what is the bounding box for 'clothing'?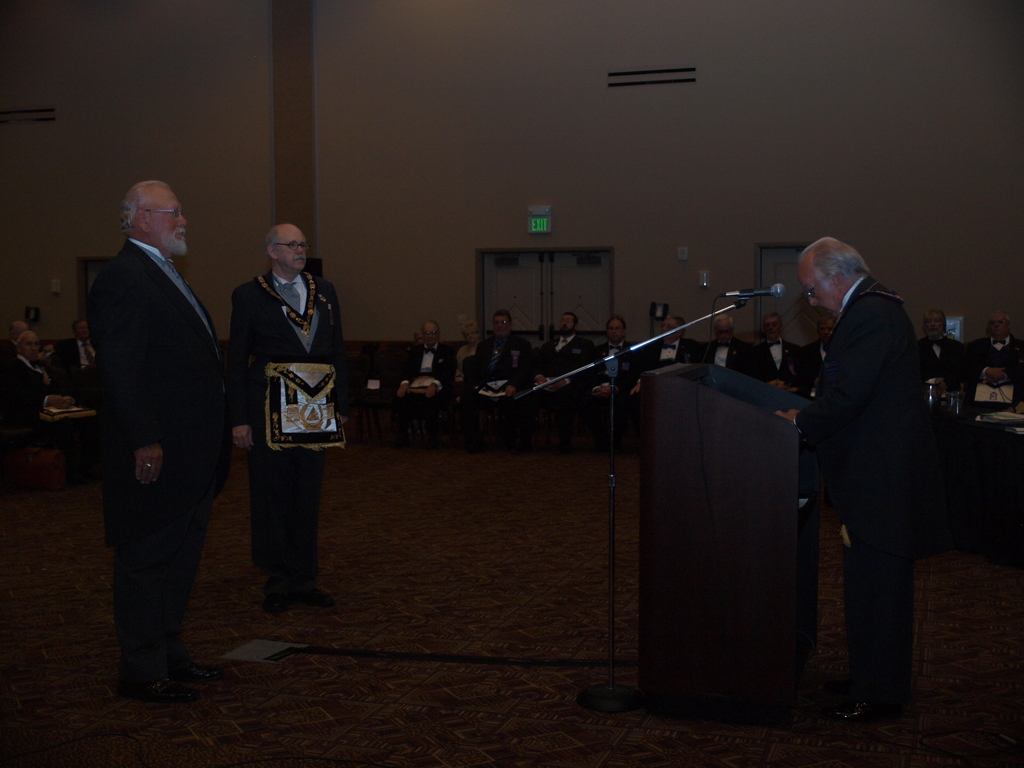
{"x1": 472, "y1": 333, "x2": 539, "y2": 396}.
